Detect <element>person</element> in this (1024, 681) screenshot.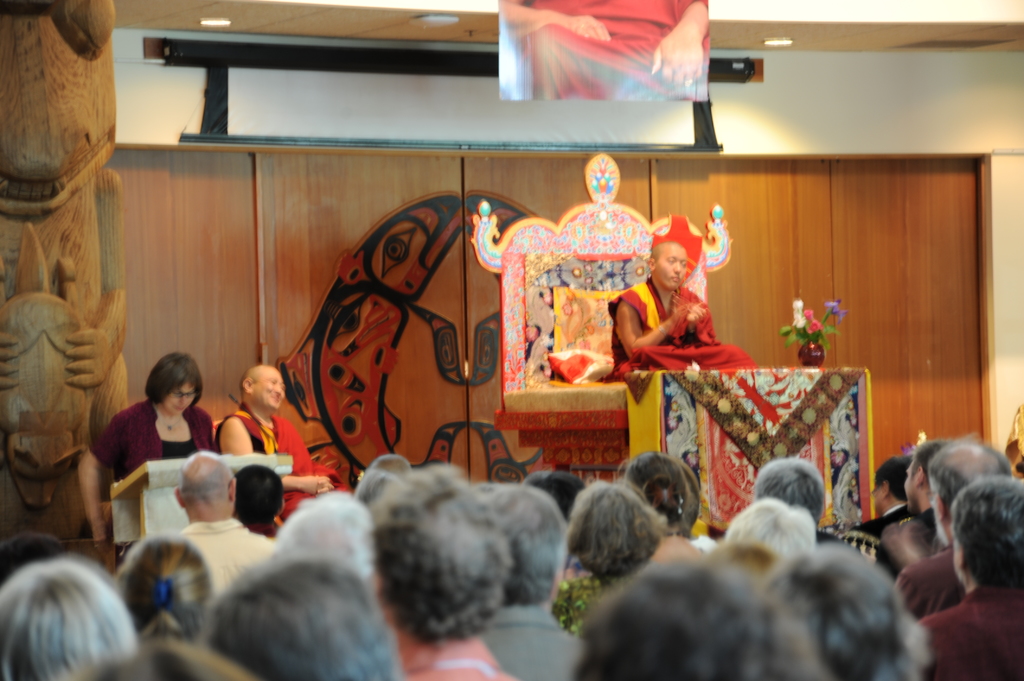
Detection: bbox=[114, 534, 216, 635].
